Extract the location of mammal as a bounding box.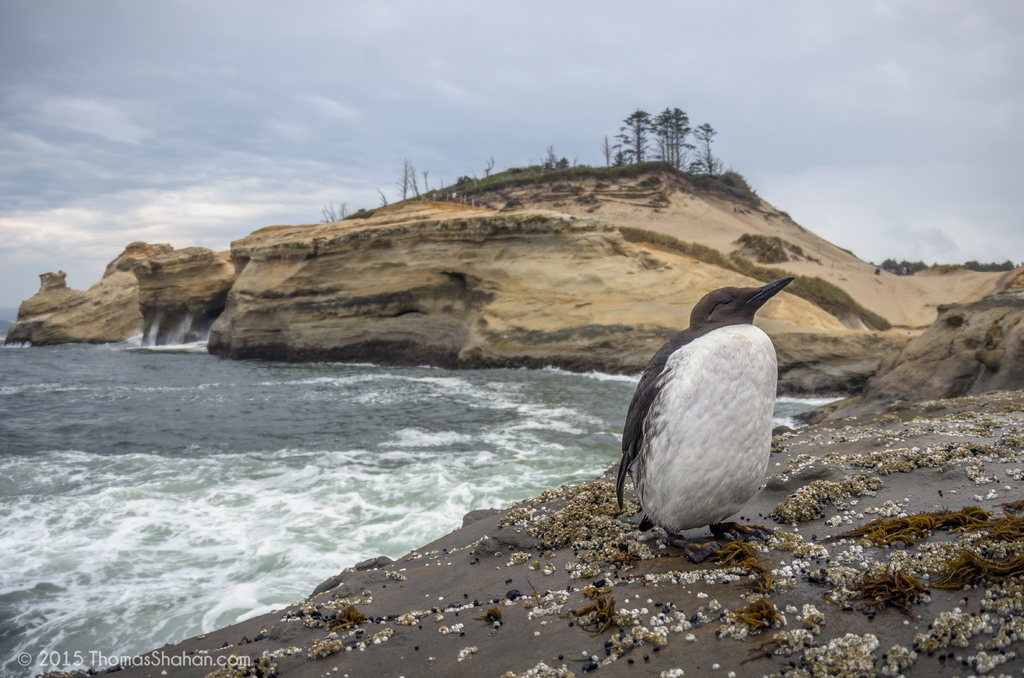
box(618, 272, 793, 546).
